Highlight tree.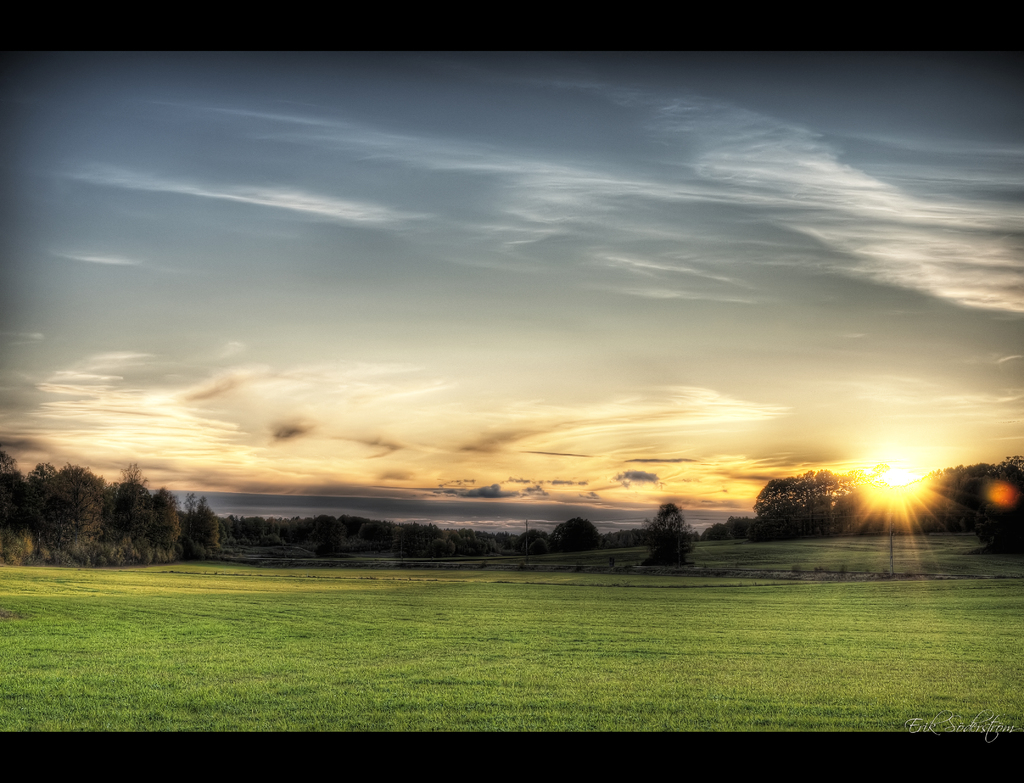
Highlighted region: [left=384, top=525, right=417, bottom=541].
